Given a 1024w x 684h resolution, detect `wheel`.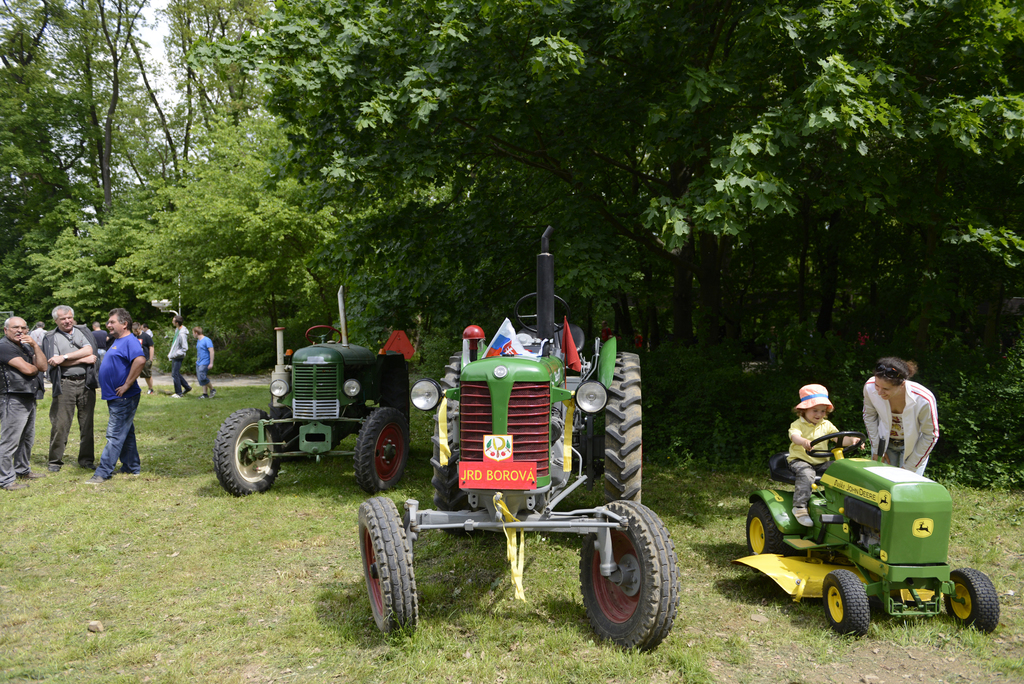
locate(948, 570, 996, 636).
